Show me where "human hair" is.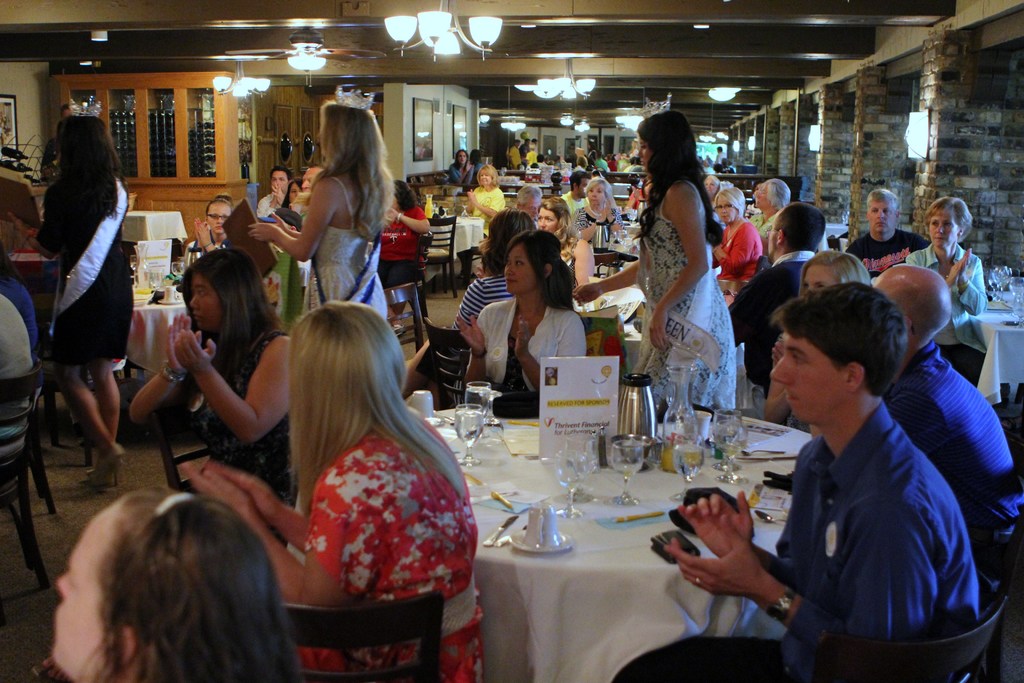
"human hair" is at l=181, t=251, r=285, b=392.
